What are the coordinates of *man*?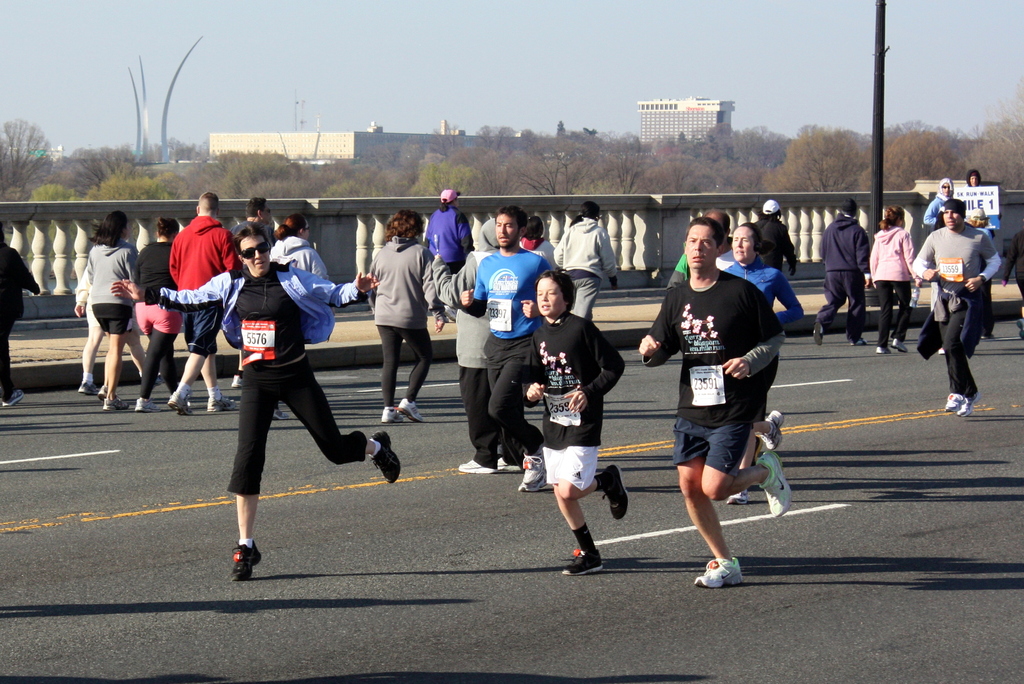
[left=458, top=208, right=554, bottom=490].
